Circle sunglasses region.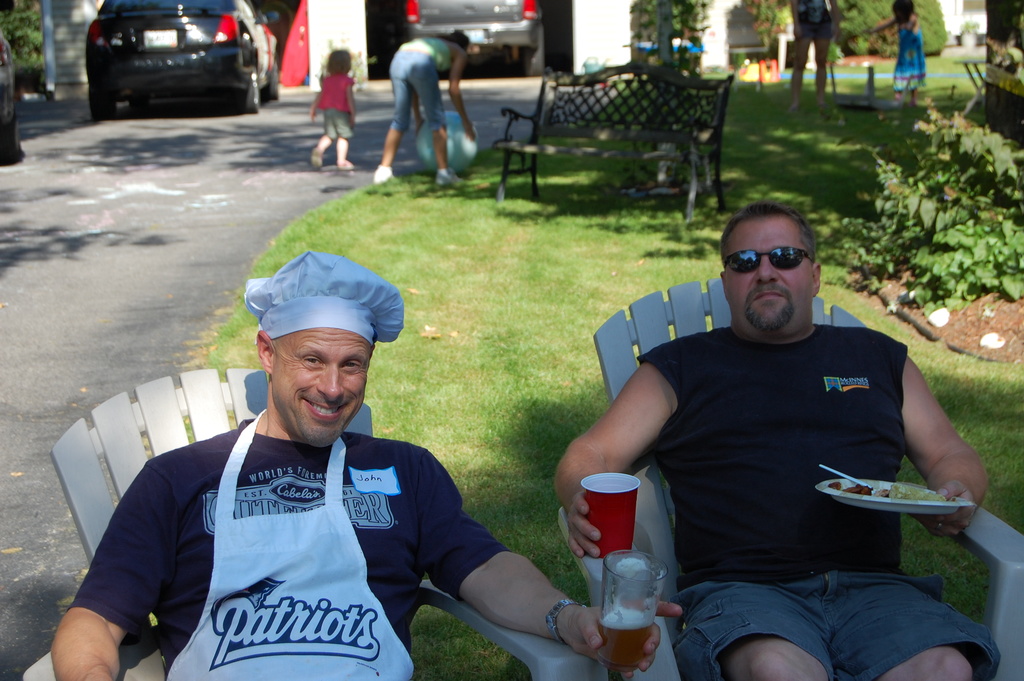
Region: box=[725, 249, 819, 273].
